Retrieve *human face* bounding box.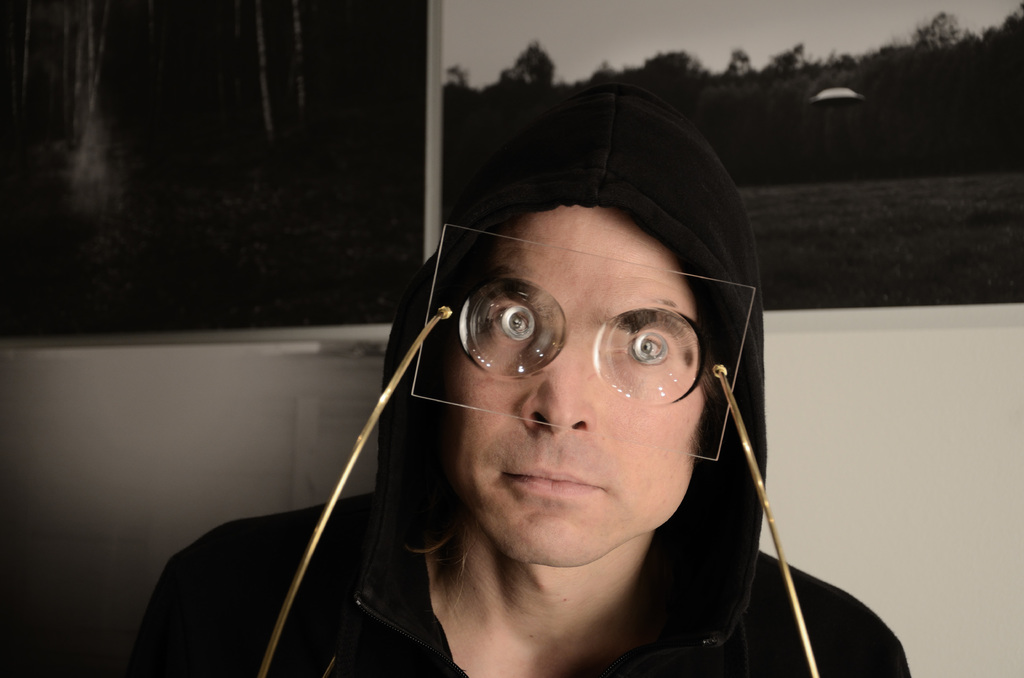
Bounding box: left=436, top=207, right=692, bottom=558.
